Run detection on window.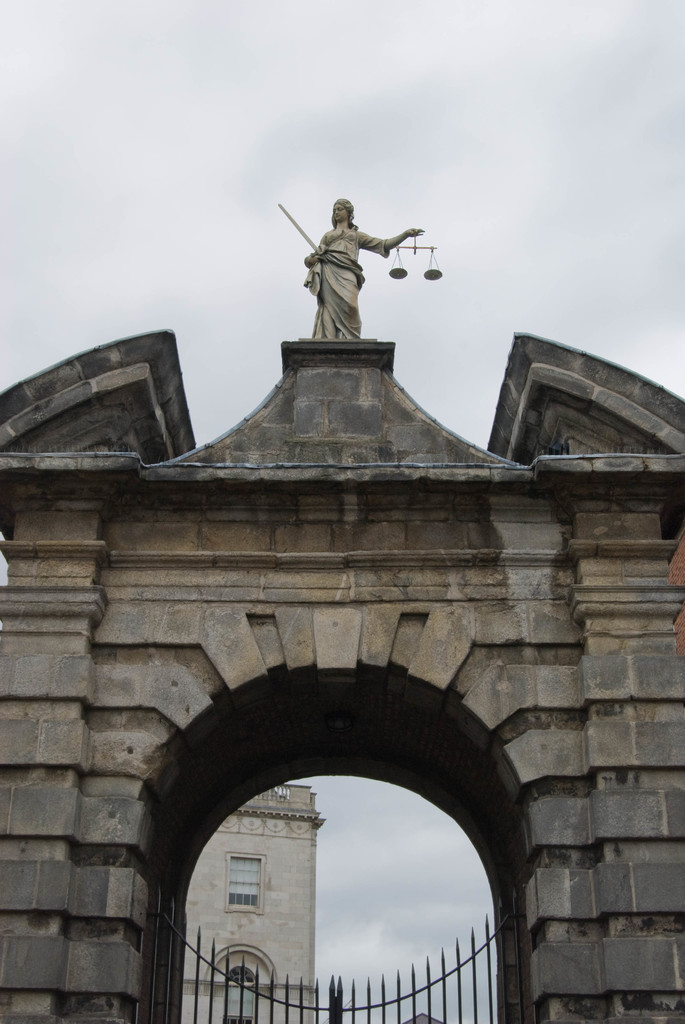
Result: 218:845:264:921.
